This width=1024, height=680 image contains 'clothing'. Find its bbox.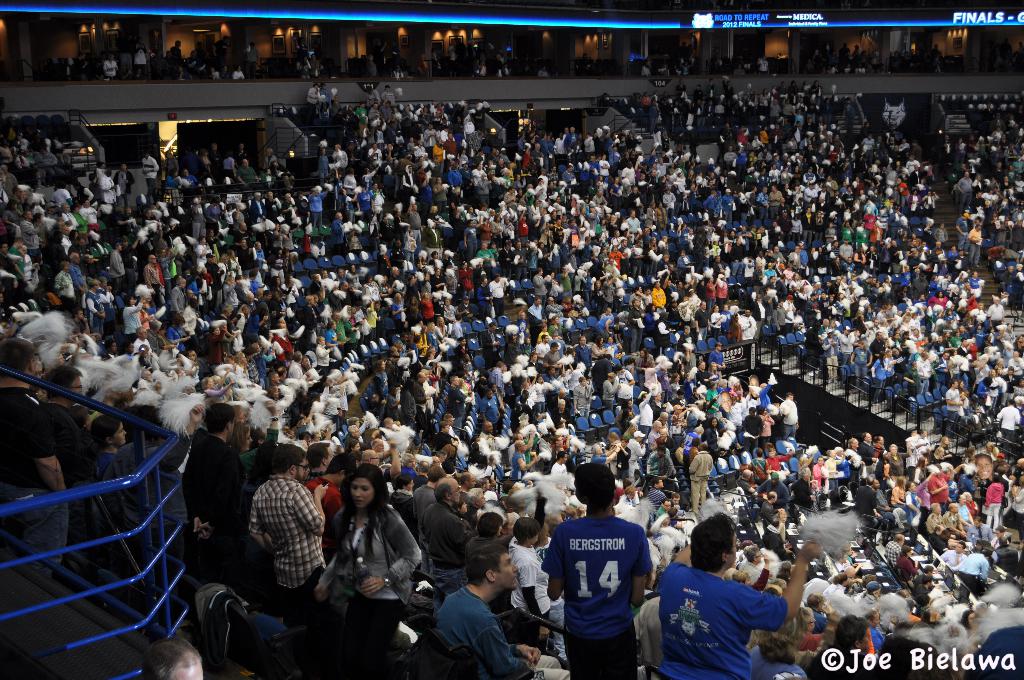
{"left": 545, "top": 301, "right": 559, "bottom": 320}.
